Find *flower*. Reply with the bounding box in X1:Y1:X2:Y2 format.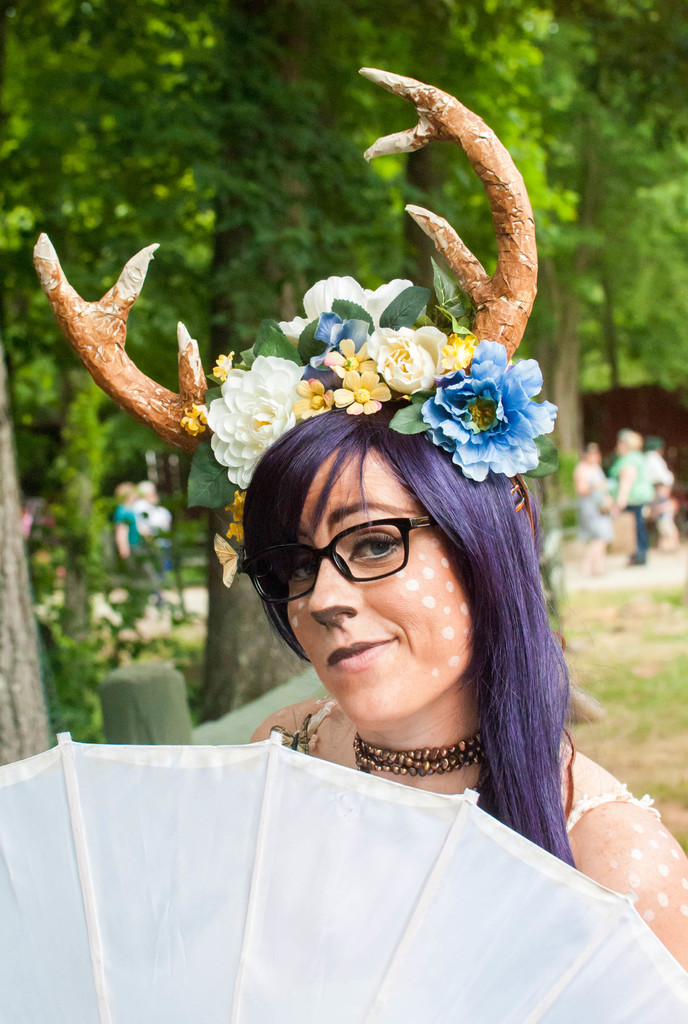
223:513:249:547.
